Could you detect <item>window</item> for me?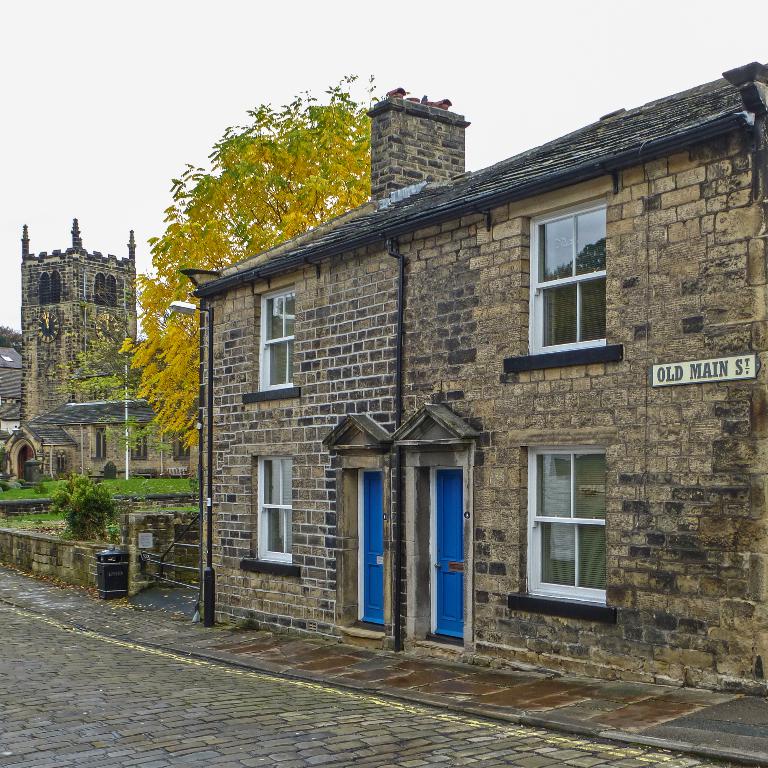
Detection result: select_region(260, 295, 292, 383).
